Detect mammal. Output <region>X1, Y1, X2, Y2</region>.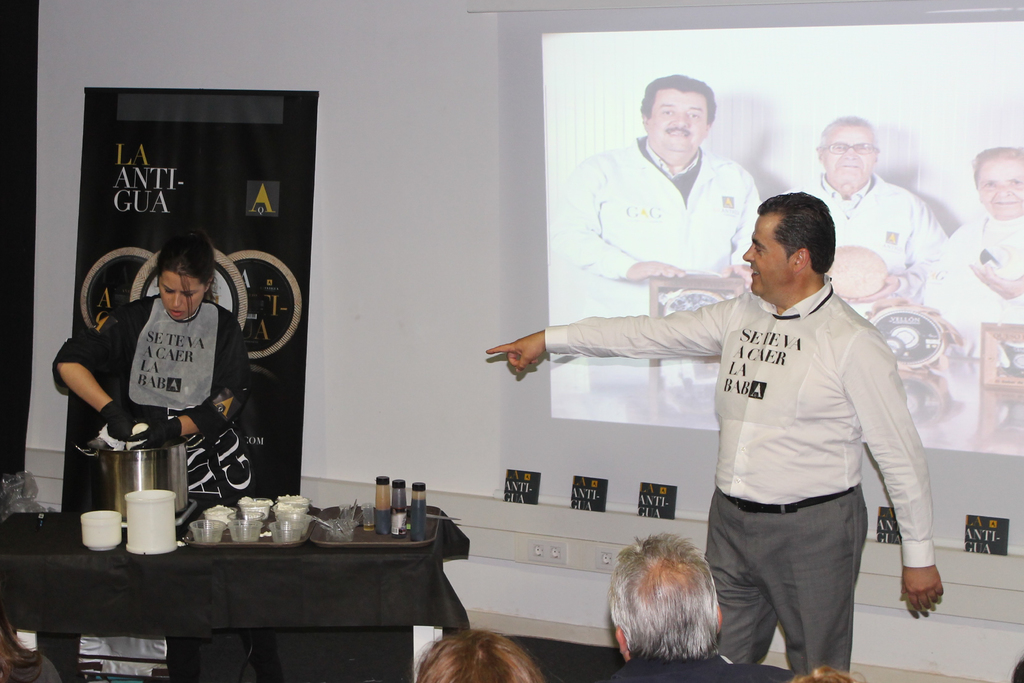
<region>403, 624, 554, 682</region>.
